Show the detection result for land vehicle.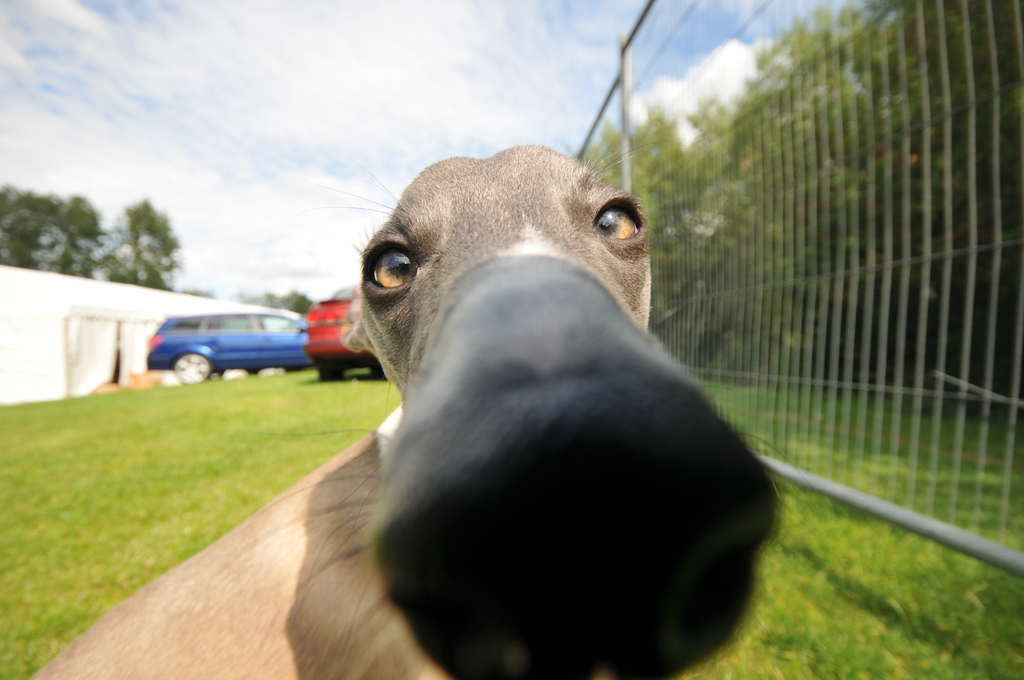
bbox(130, 306, 355, 393).
